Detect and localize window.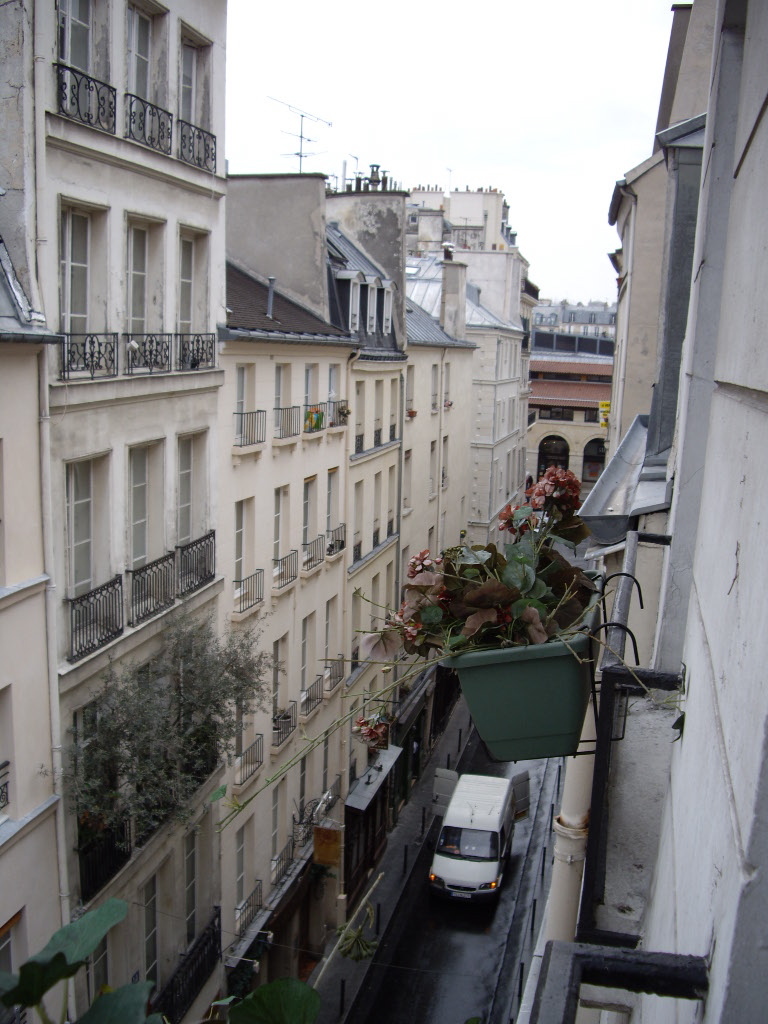
Localized at <box>389,377,396,439</box>.
